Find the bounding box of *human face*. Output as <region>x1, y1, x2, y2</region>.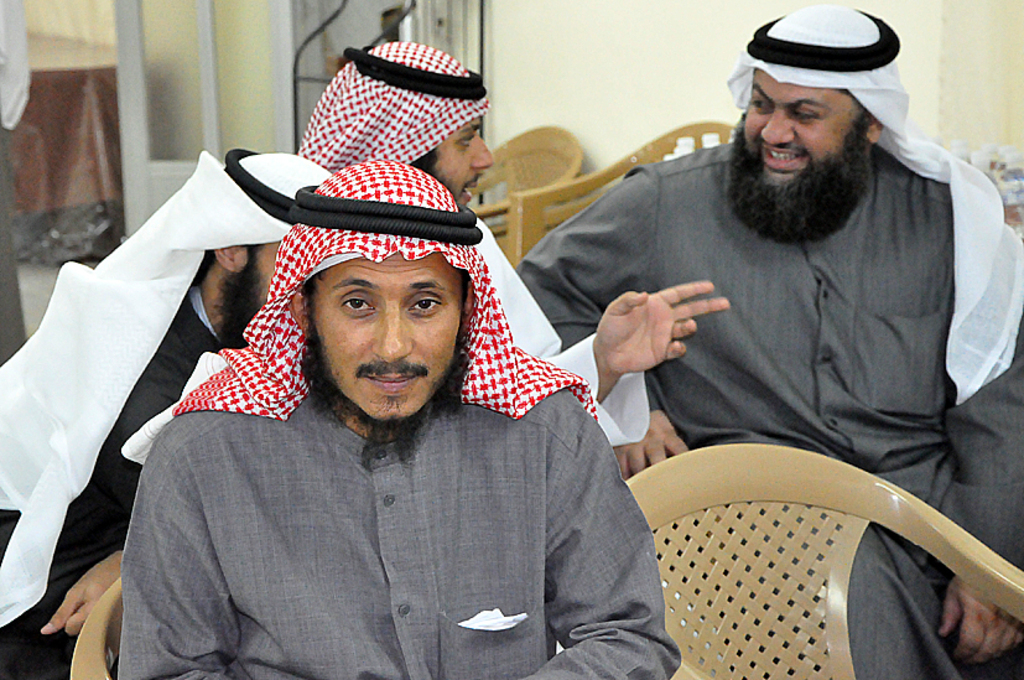
<region>742, 68, 869, 192</region>.
